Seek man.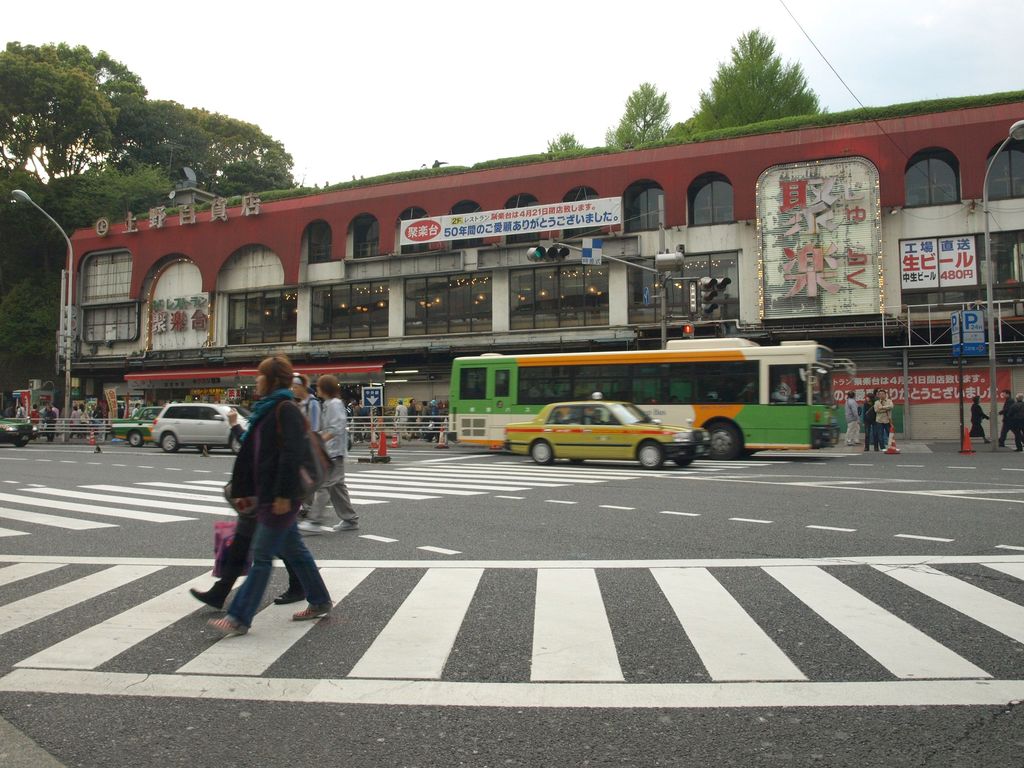
l=300, t=376, r=361, b=532.
